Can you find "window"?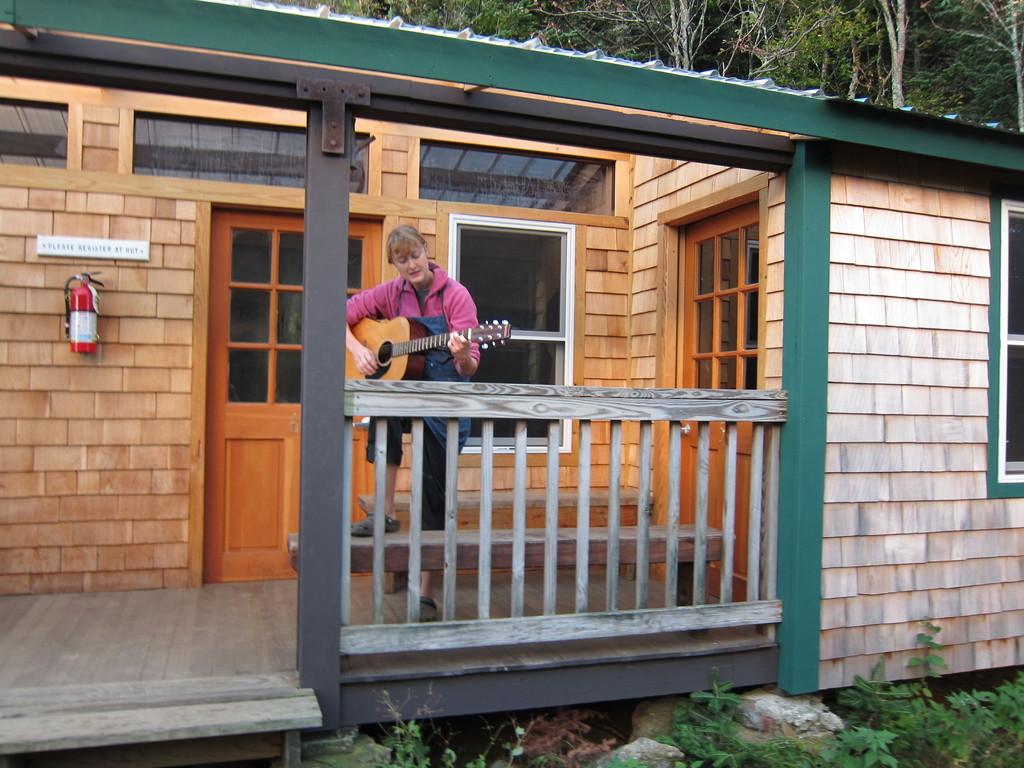
Yes, bounding box: Rect(458, 225, 564, 442).
